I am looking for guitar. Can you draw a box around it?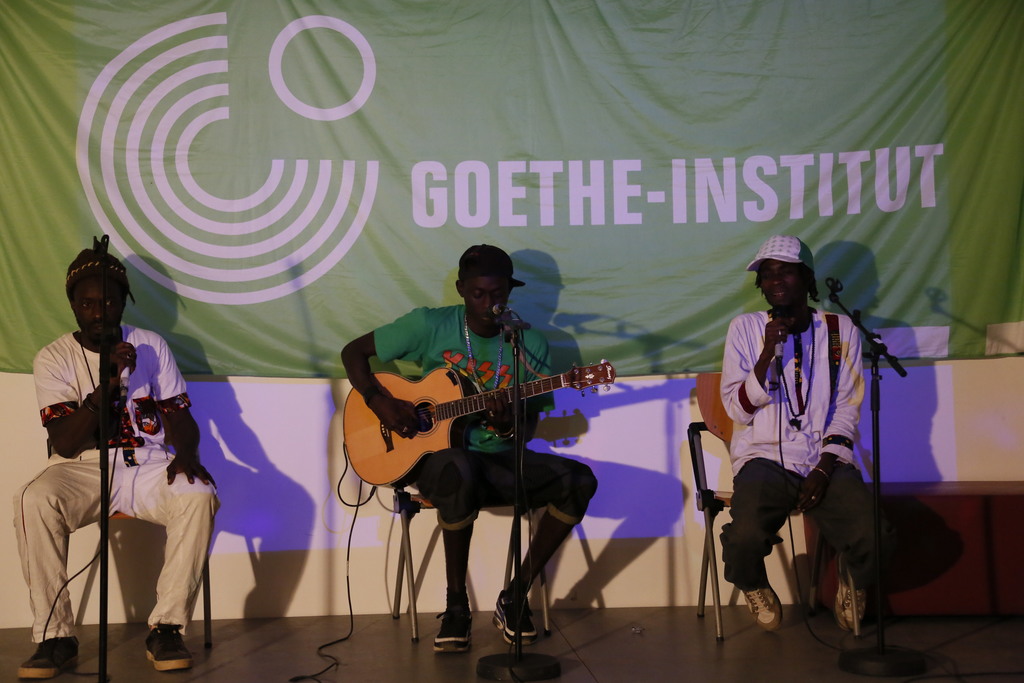
Sure, the bounding box is locate(342, 354, 616, 487).
